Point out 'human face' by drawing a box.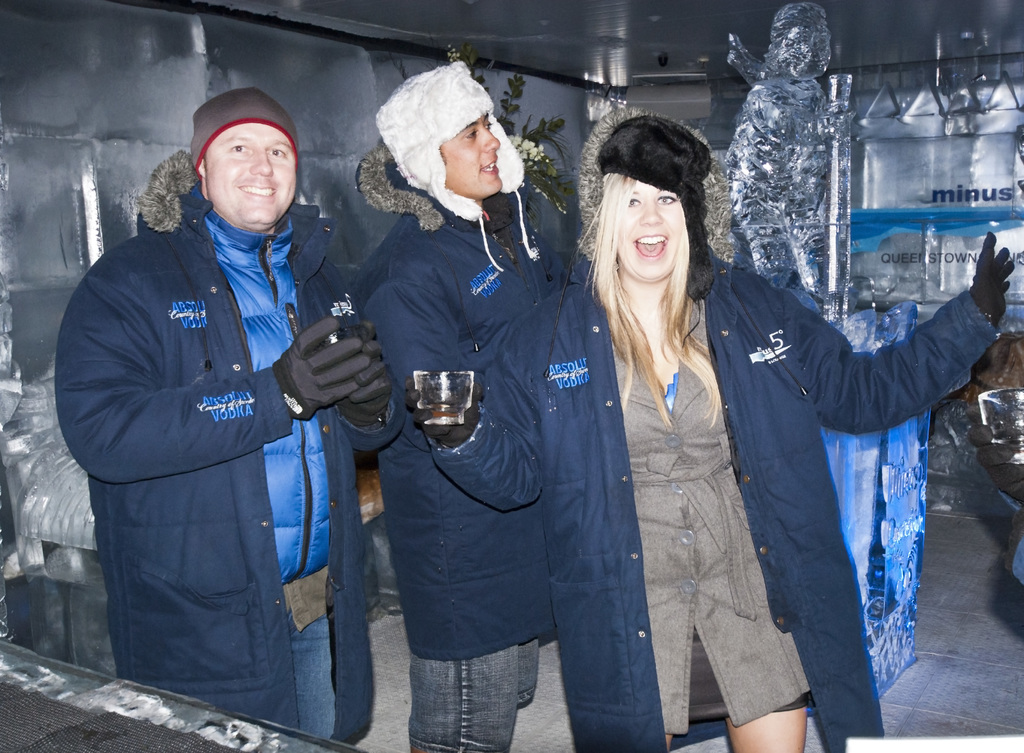
Rect(447, 118, 502, 188).
